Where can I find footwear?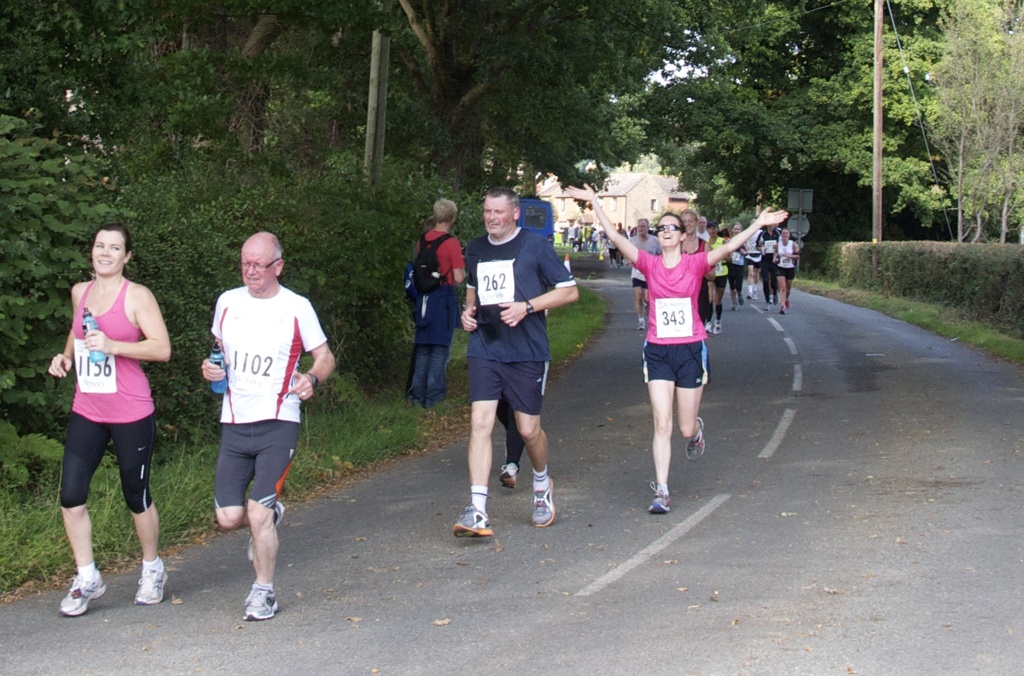
You can find it at l=740, t=296, r=744, b=307.
